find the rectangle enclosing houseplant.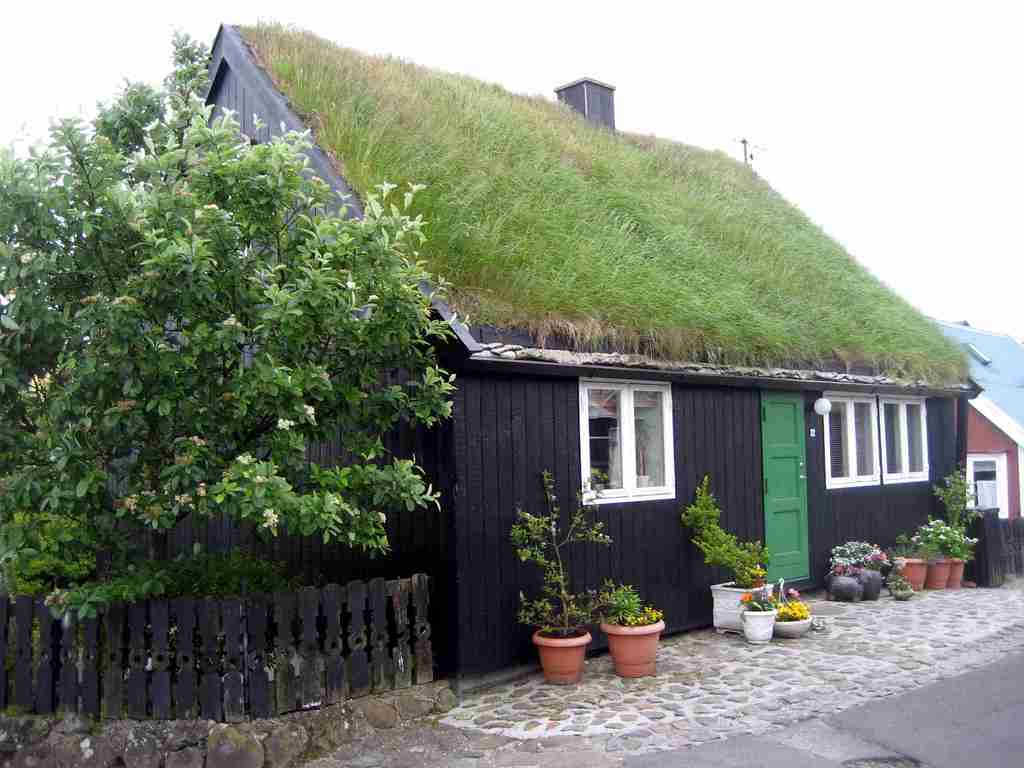
924 528 957 595.
